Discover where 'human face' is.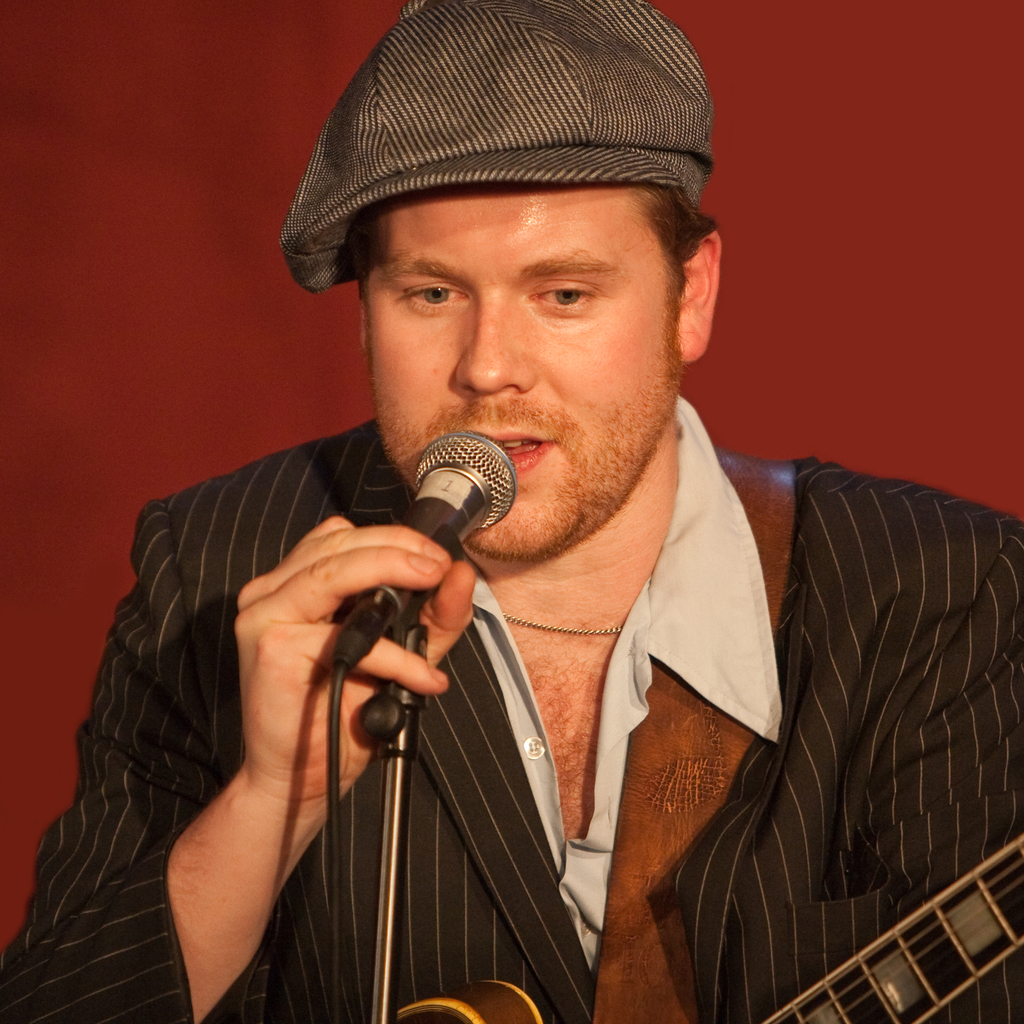
Discovered at [359, 182, 671, 554].
